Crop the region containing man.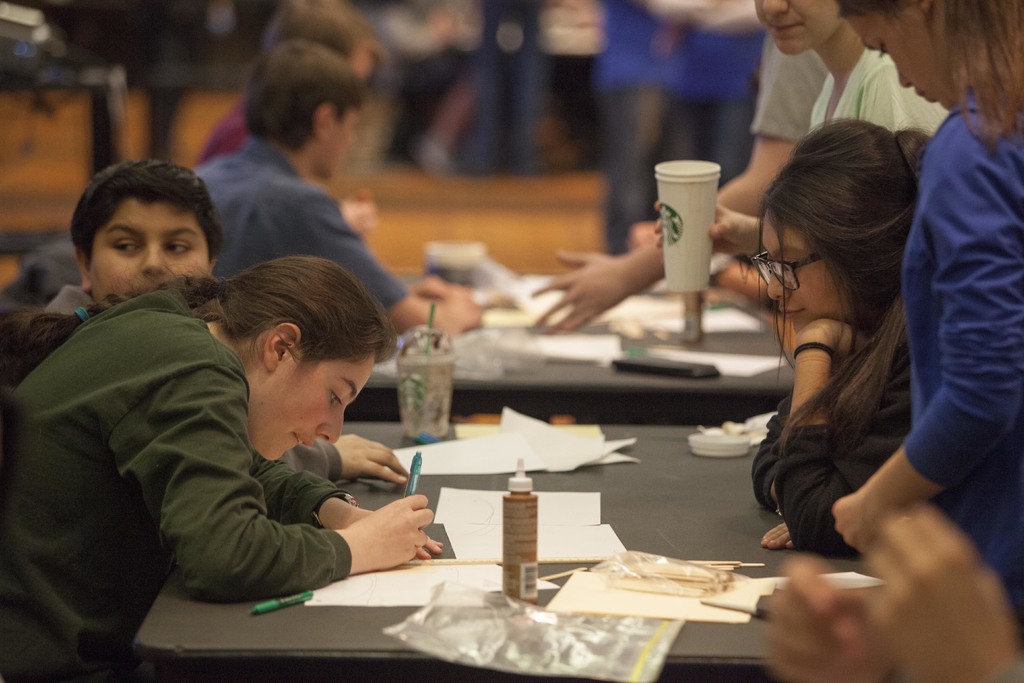
Crop region: 193/33/485/337.
